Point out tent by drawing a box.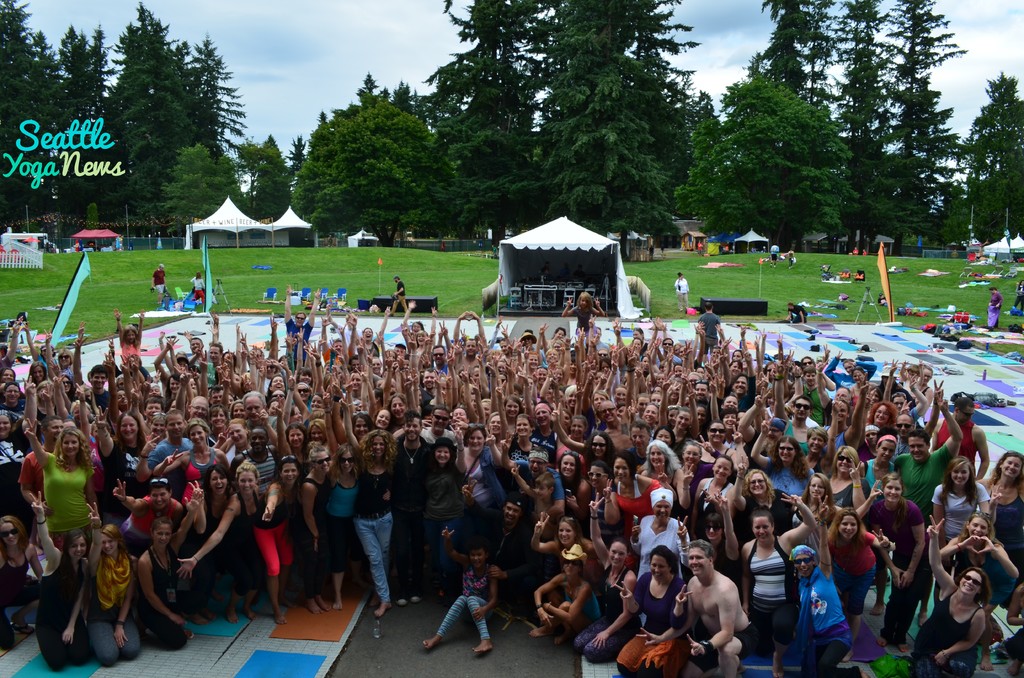
<bbox>476, 212, 639, 329</bbox>.
